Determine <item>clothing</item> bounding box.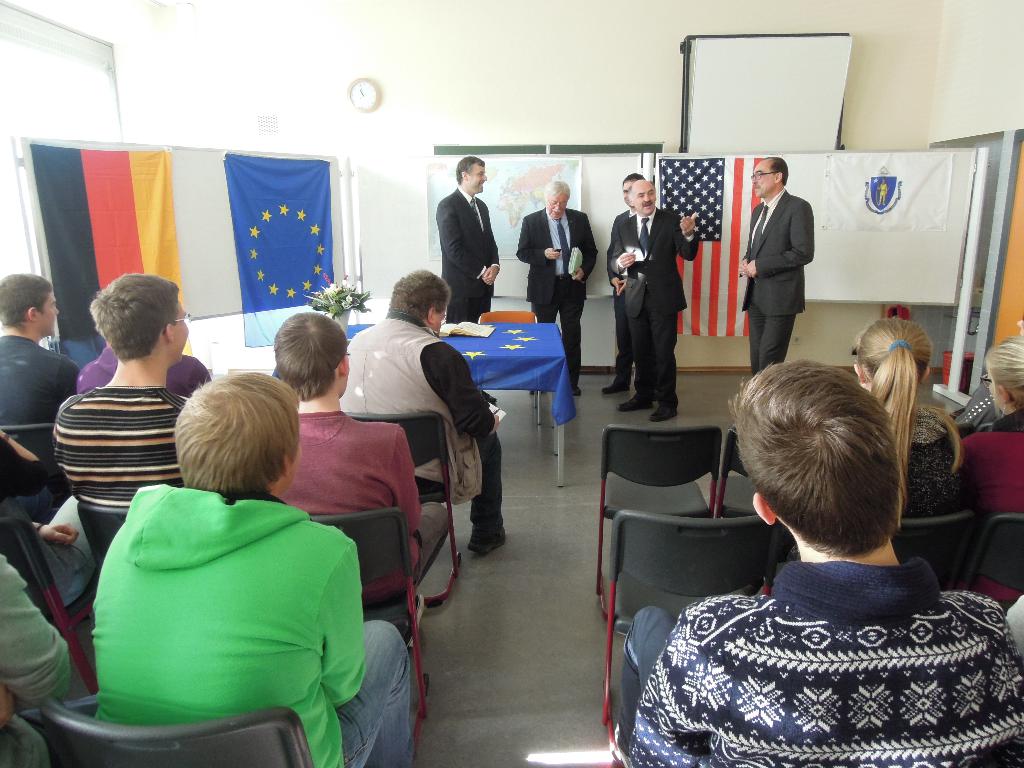
Determined: 436:183:497:319.
